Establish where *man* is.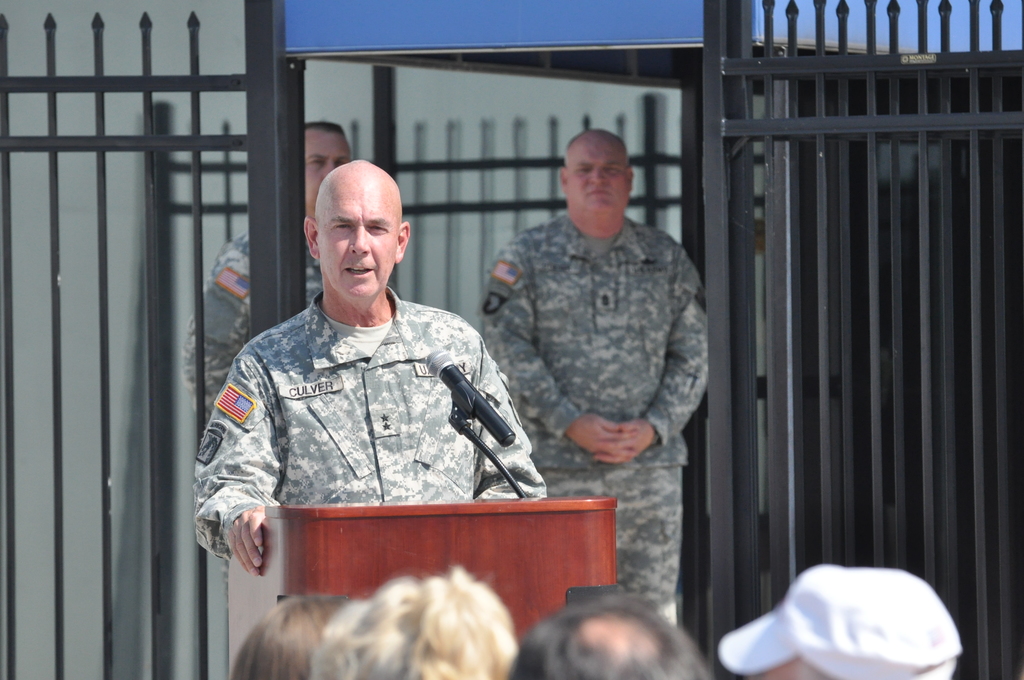
Established at 180, 120, 351, 425.
